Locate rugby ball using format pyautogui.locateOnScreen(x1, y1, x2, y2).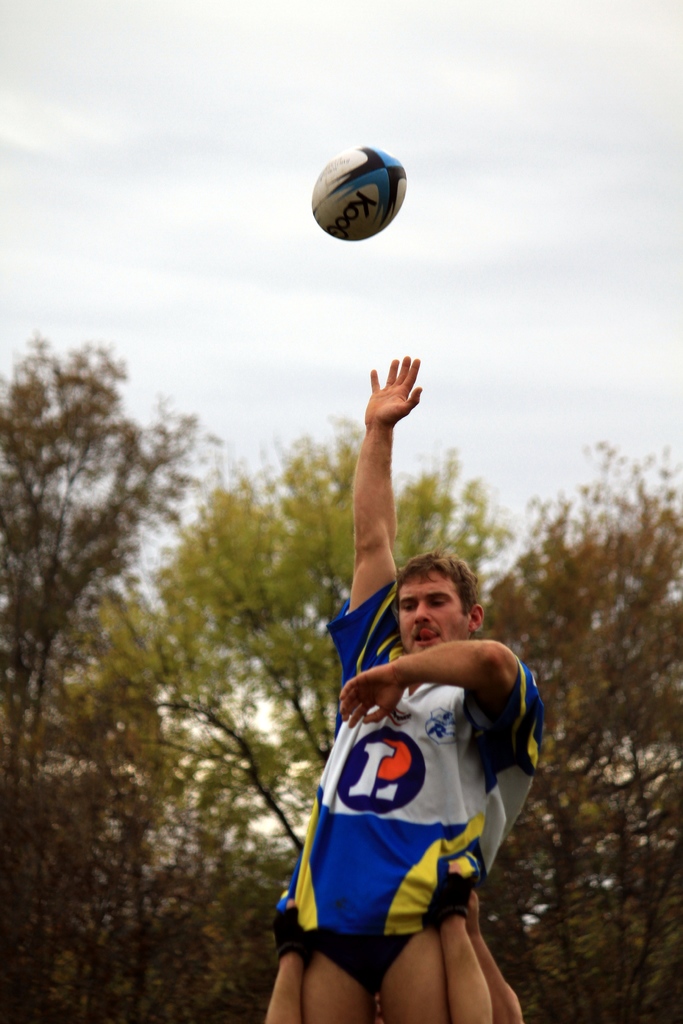
pyautogui.locateOnScreen(314, 140, 409, 237).
